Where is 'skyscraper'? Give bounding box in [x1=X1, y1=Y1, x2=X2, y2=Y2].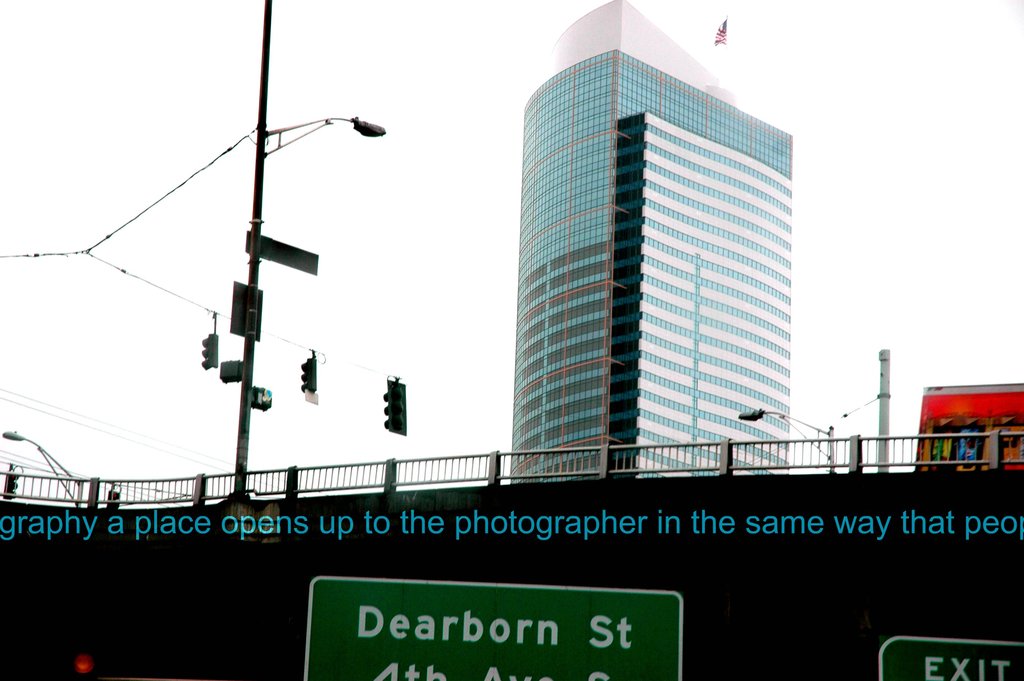
[x1=513, y1=0, x2=789, y2=484].
